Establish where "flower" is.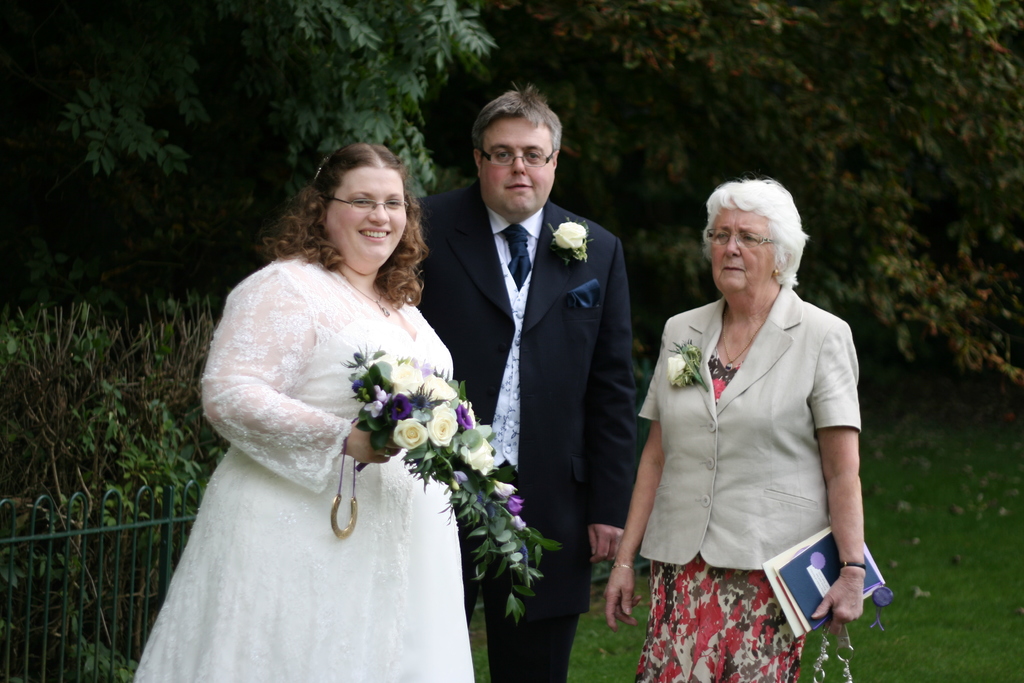
Established at bbox=(509, 515, 527, 533).
